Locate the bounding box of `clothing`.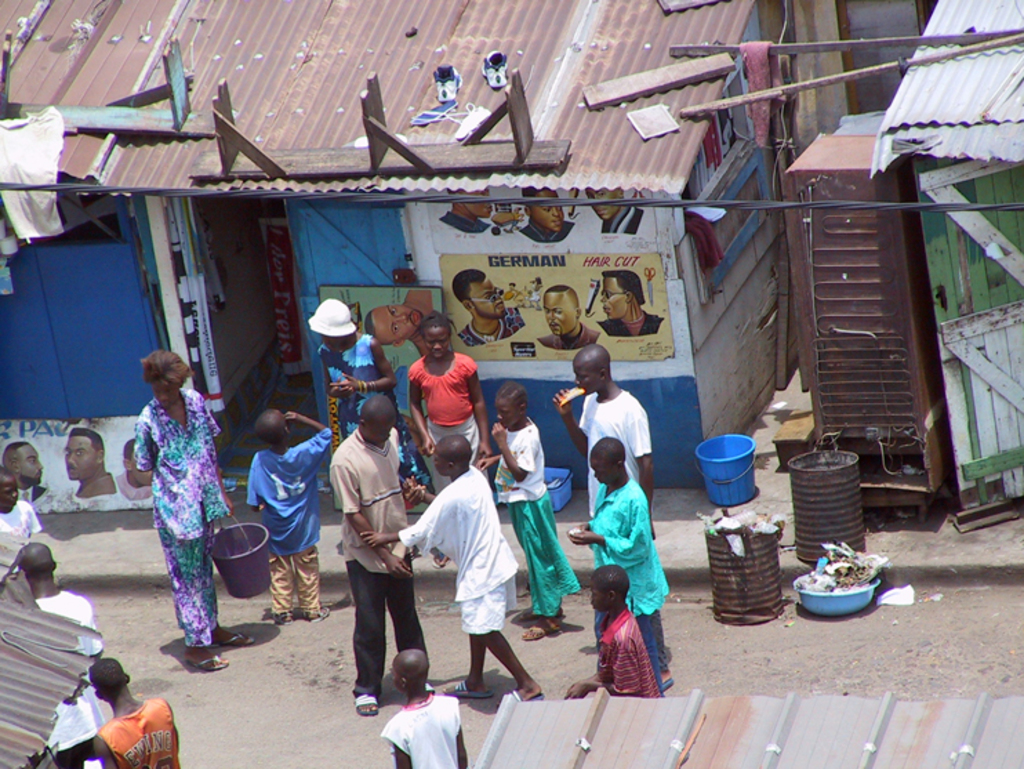
Bounding box: [33,588,109,768].
